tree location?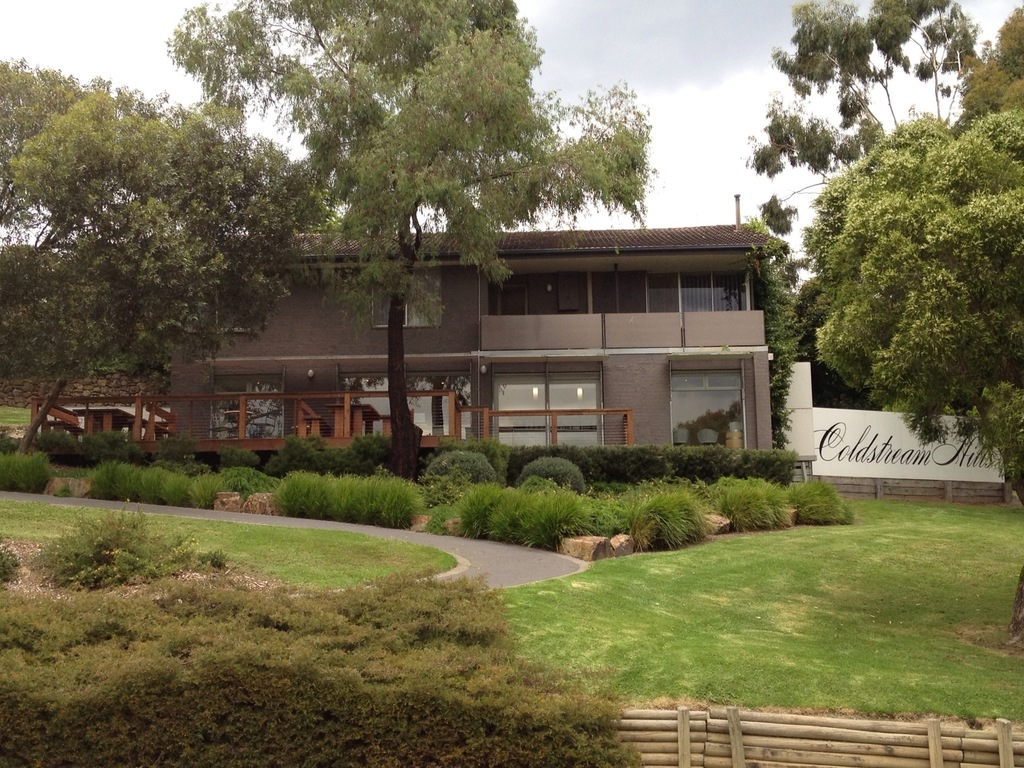
x1=12 y1=175 x2=354 y2=460
